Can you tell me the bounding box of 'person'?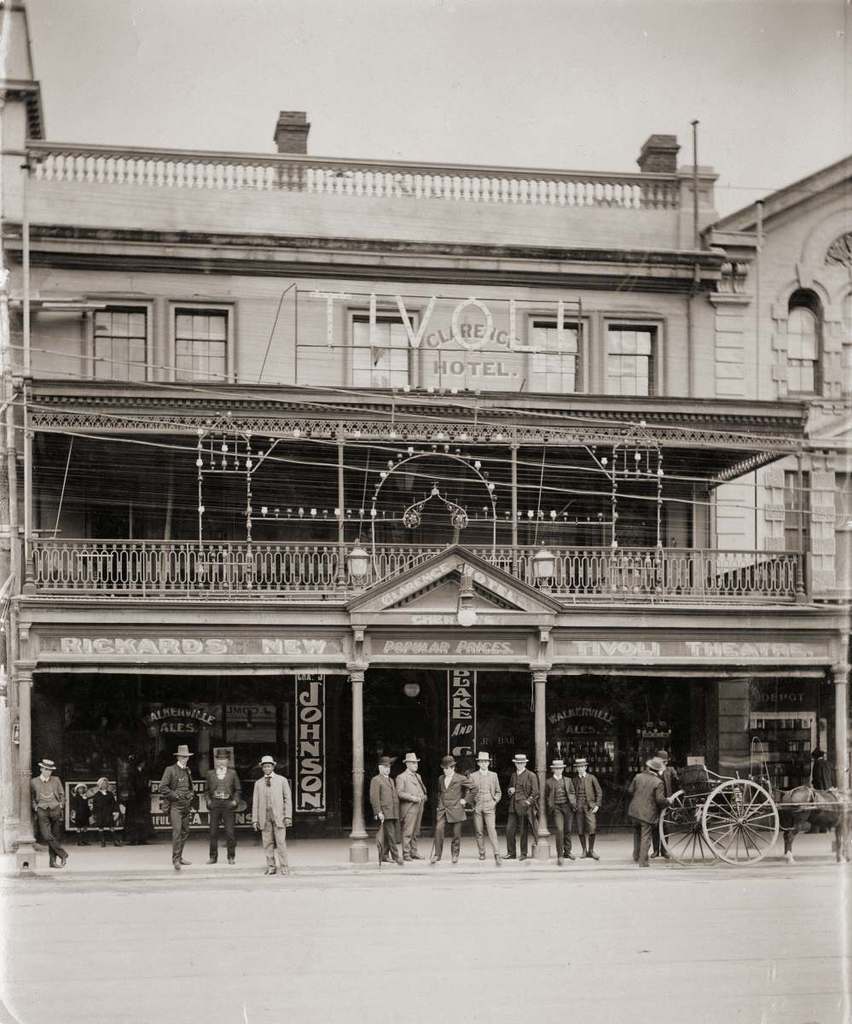
[x1=365, y1=751, x2=401, y2=868].
